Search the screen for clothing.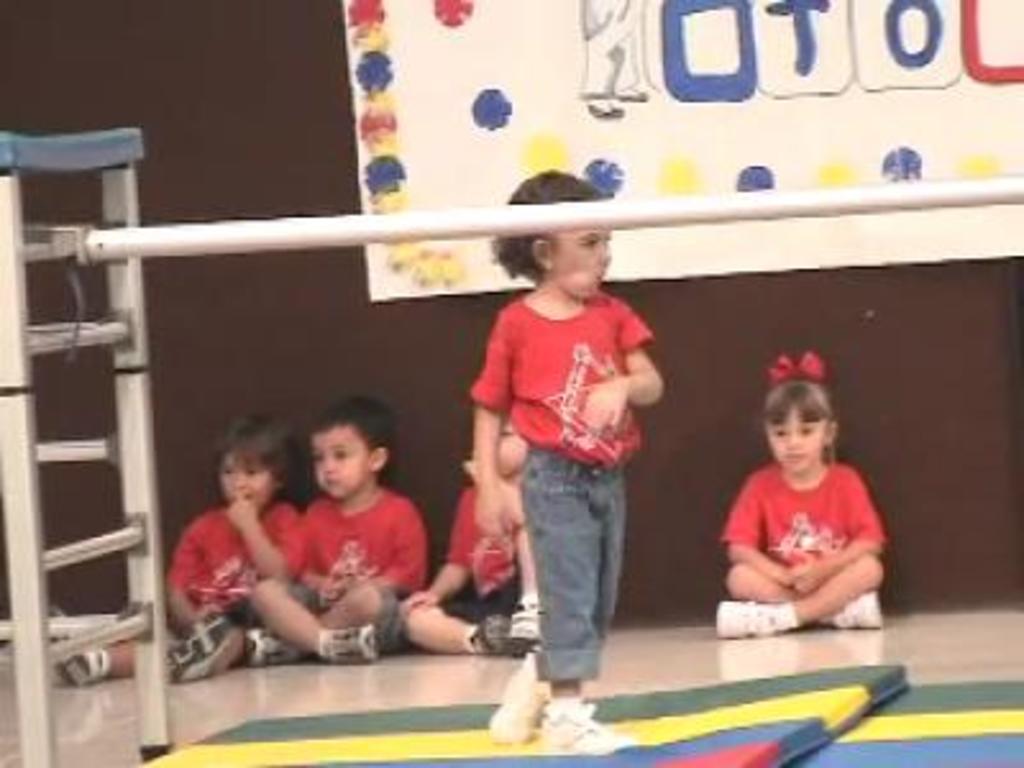
Found at pyautogui.locateOnScreen(159, 494, 300, 617).
